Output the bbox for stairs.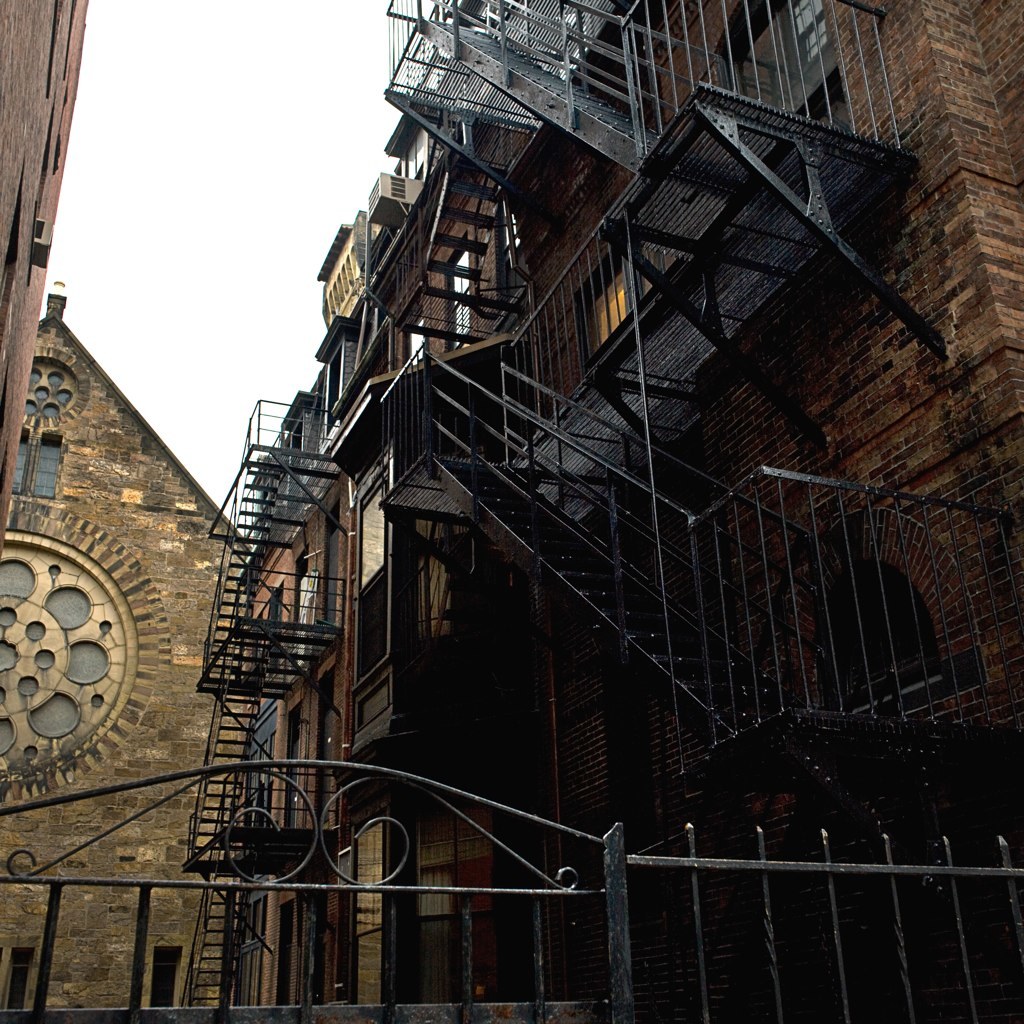
box(413, 7, 662, 172).
